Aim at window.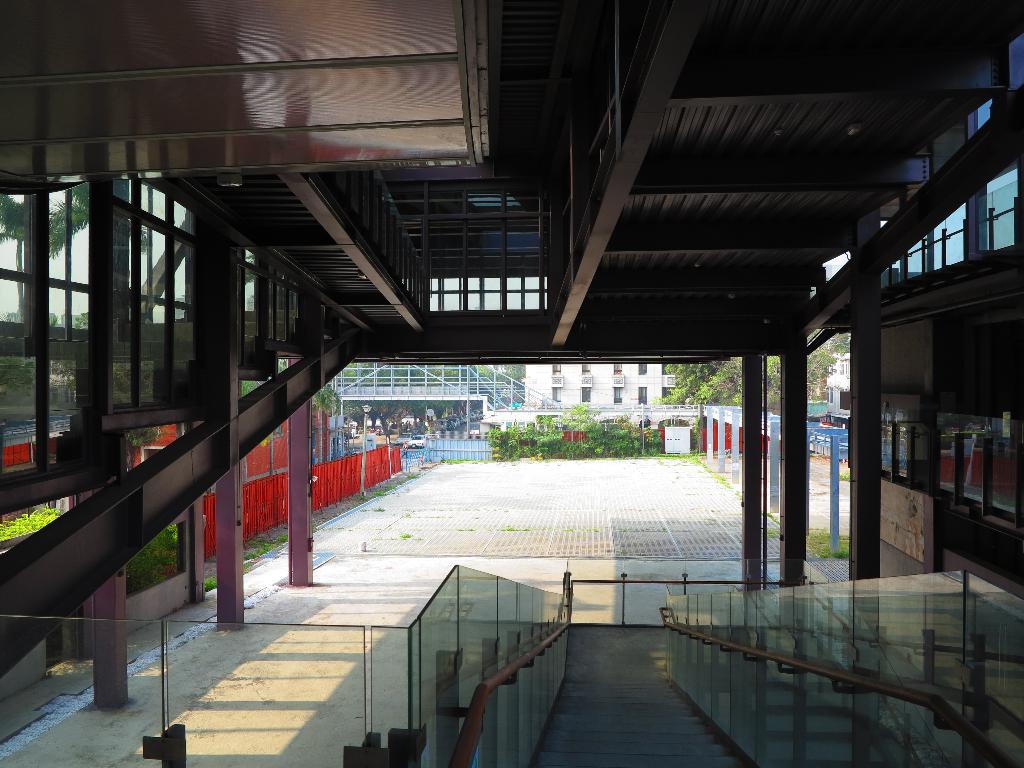
Aimed at (x1=637, y1=360, x2=648, y2=378).
